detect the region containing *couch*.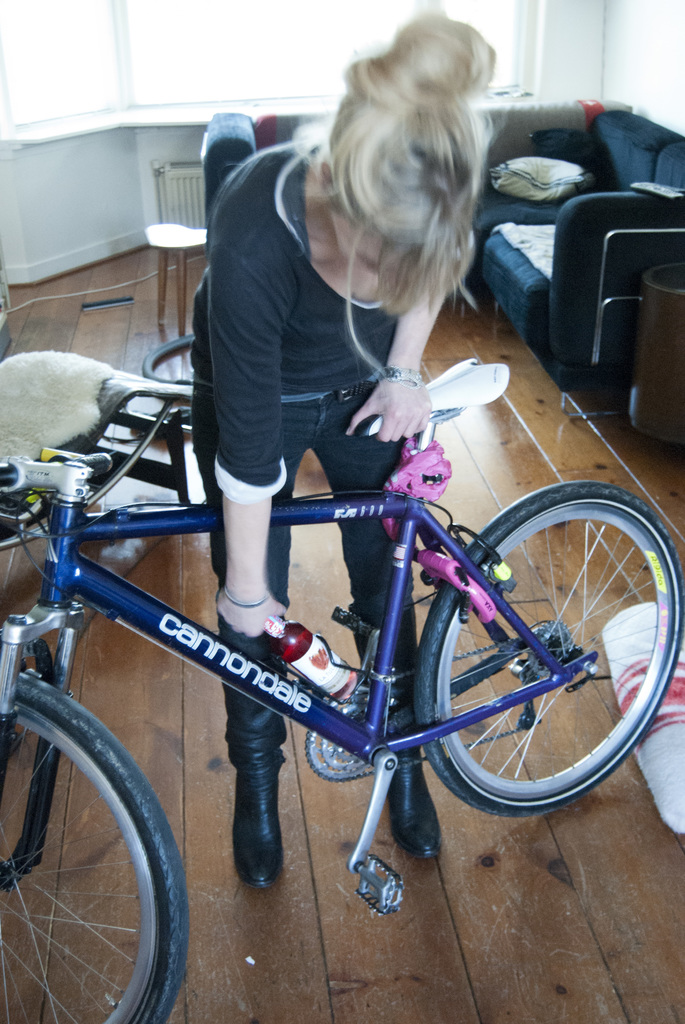
Rect(485, 147, 684, 420).
